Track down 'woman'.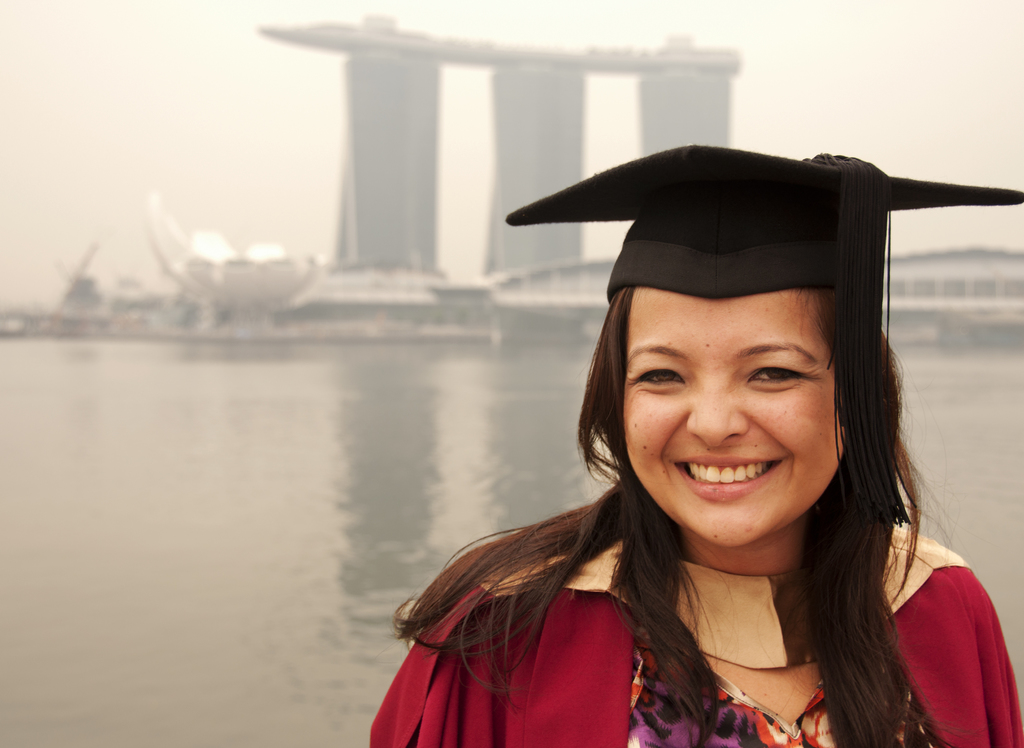
Tracked to box=[356, 170, 1023, 740].
